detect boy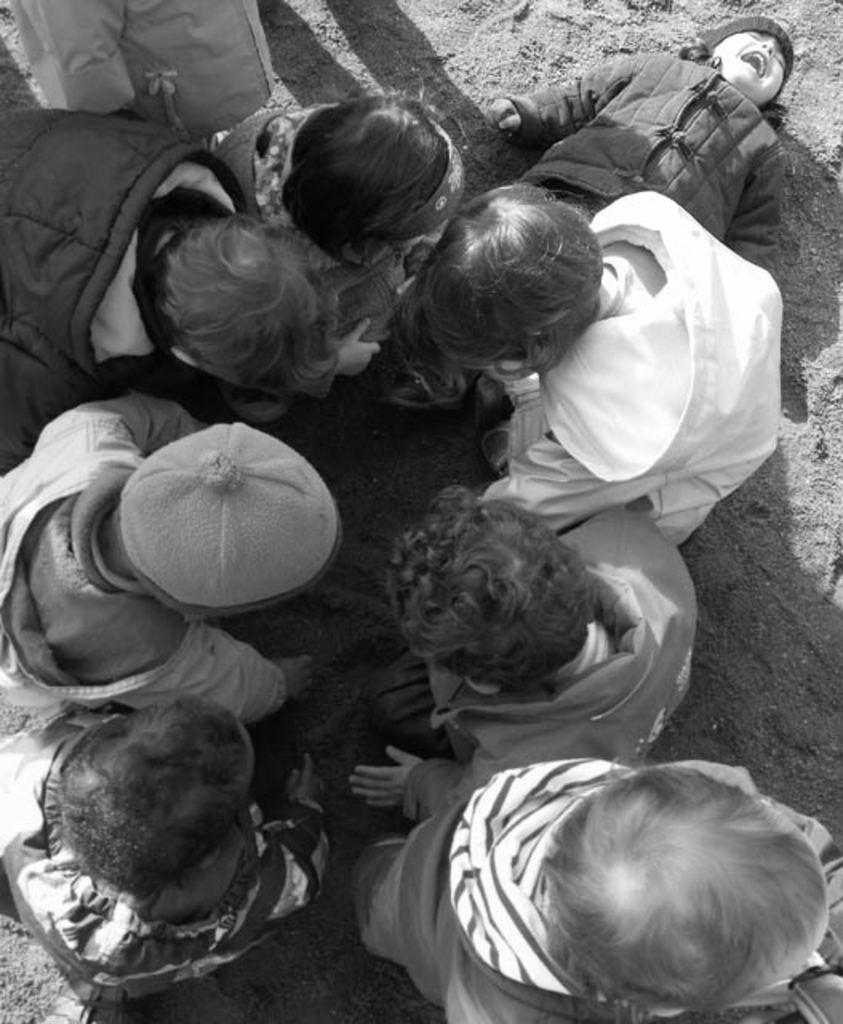
<bbox>333, 506, 710, 806</bbox>
